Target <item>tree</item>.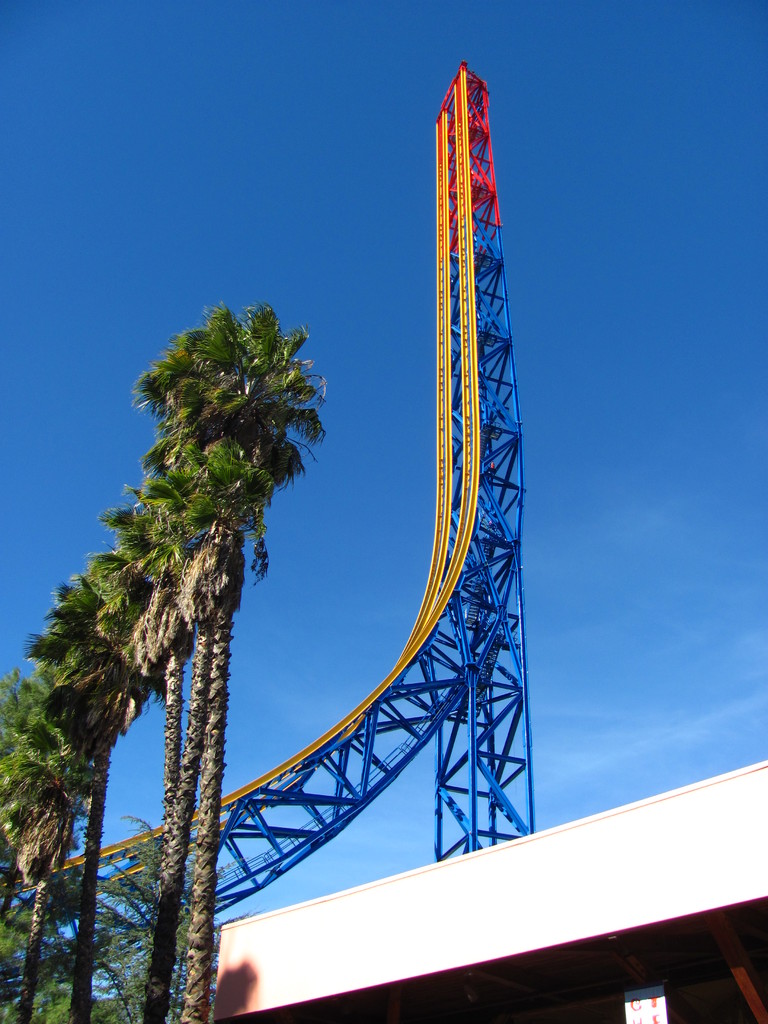
Target region: l=124, t=304, r=338, b=1023.
